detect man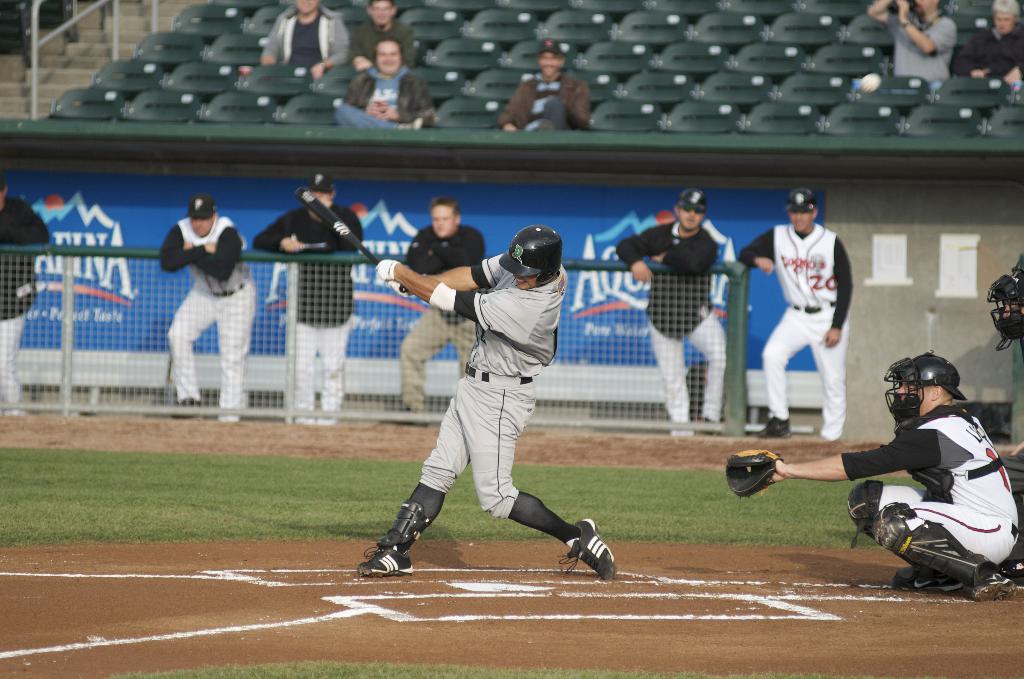
(244, 175, 375, 420)
